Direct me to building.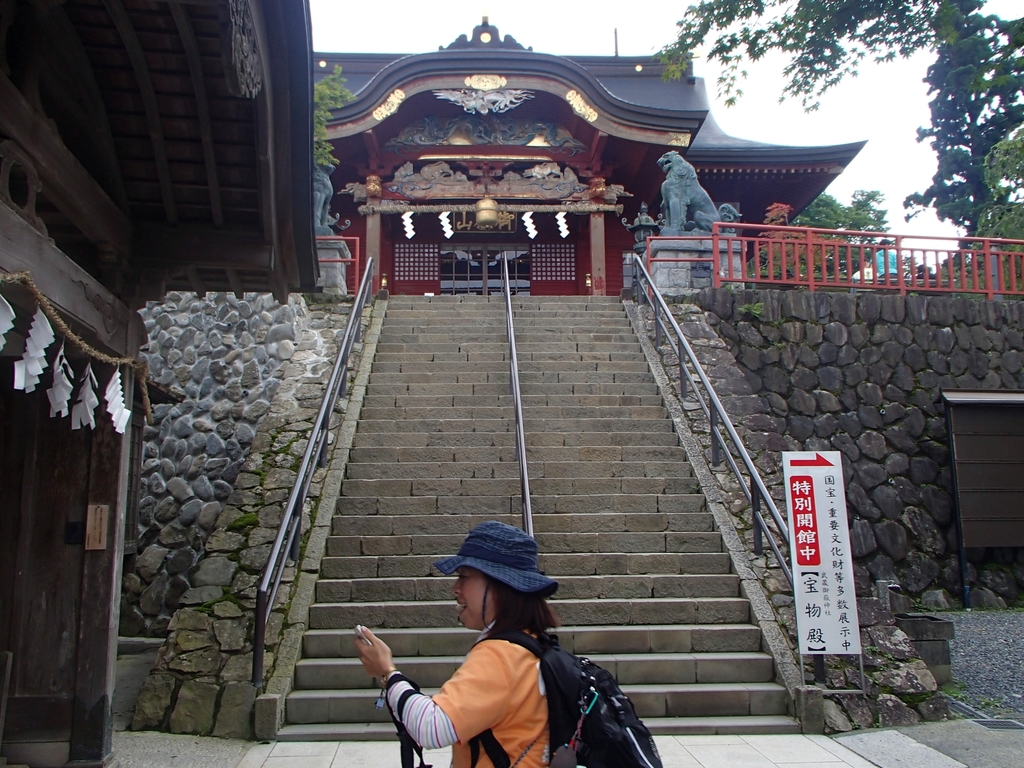
Direction: {"x1": 314, "y1": 10, "x2": 868, "y2": 298}.
